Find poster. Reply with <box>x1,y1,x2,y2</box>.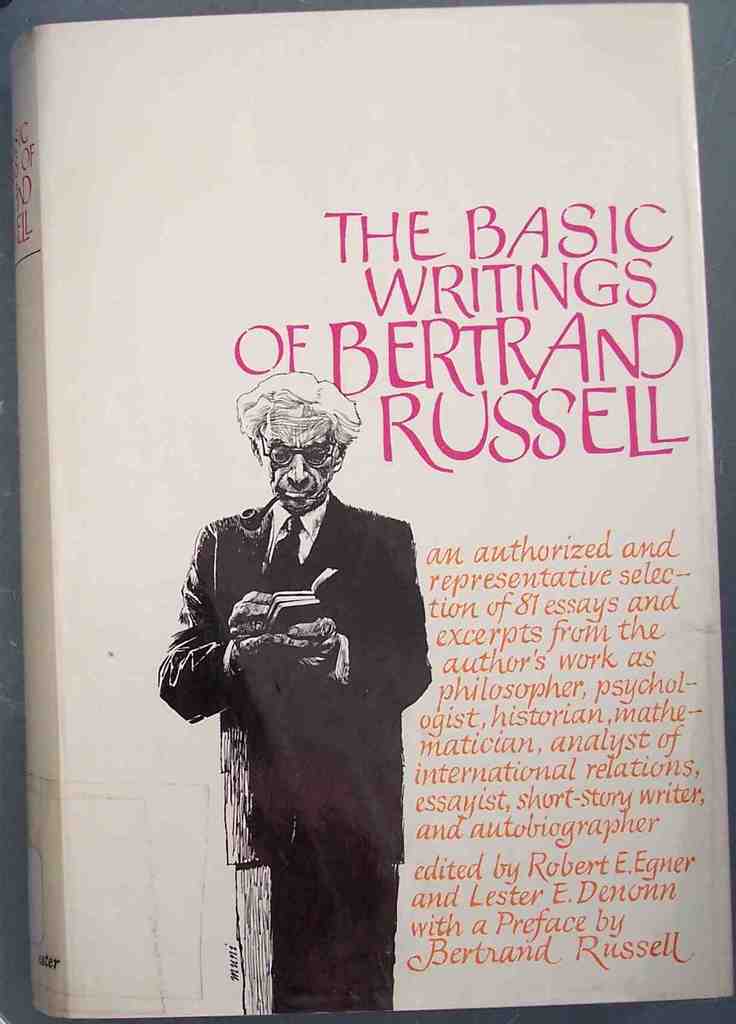
<box>6,0,735,1019</box>.
